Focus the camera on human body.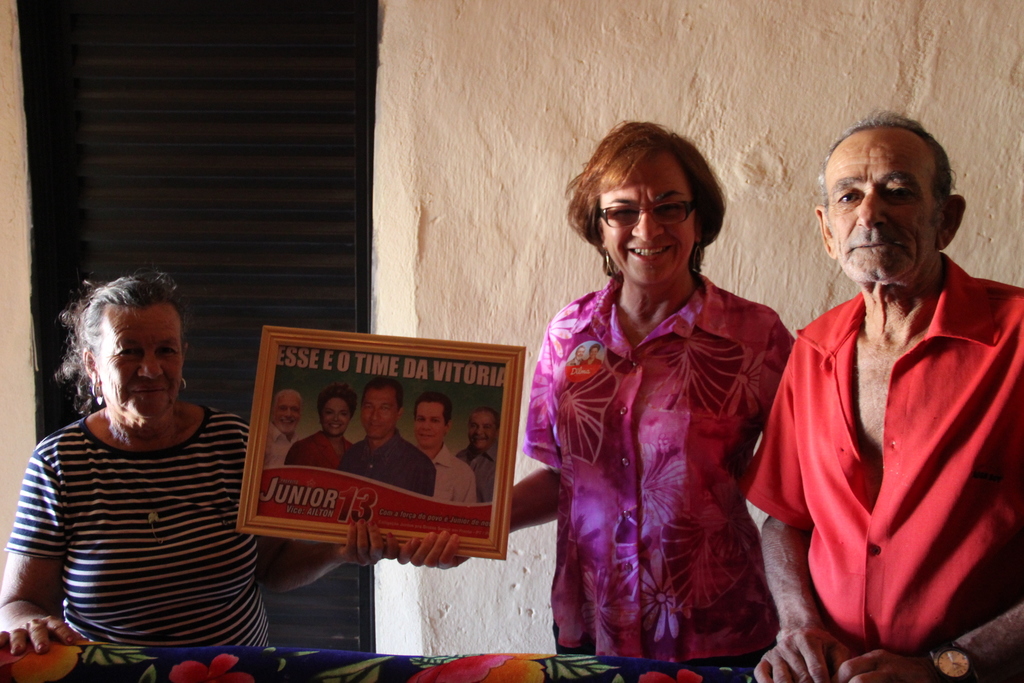
Focus region: region(0, 267, 405, 646).
